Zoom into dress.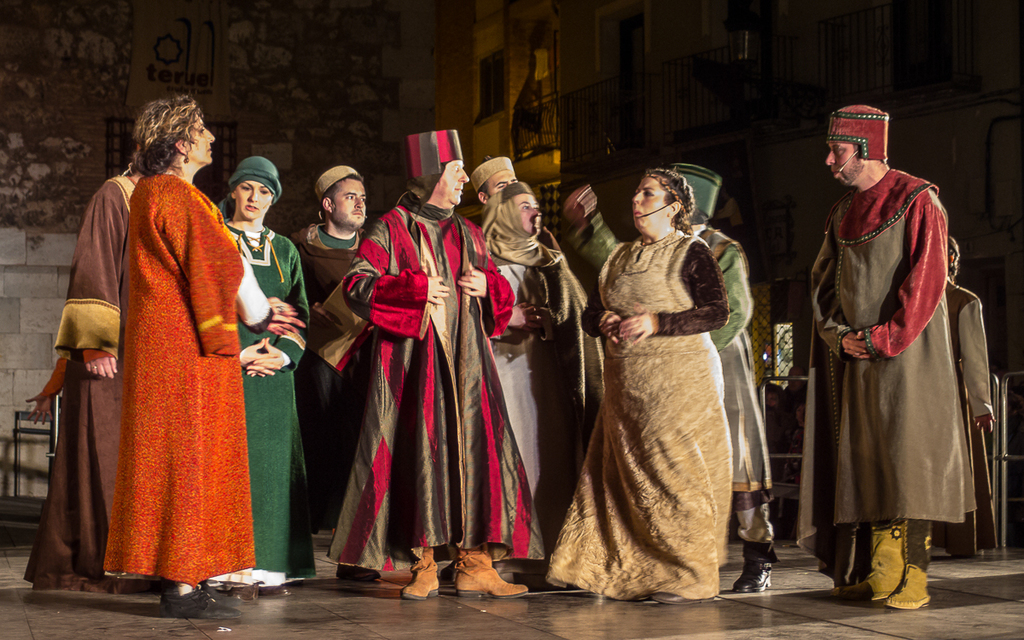
Zoom target: 102, 175, 253, 586.
